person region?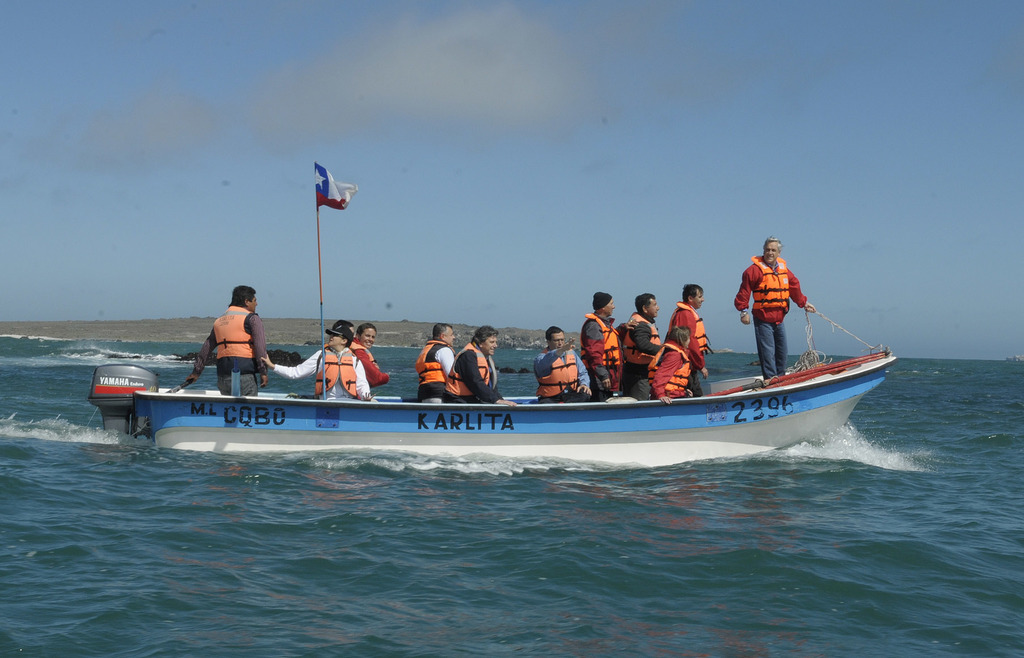
pyautogui.locateOnScreen(620, 292, 661, 386)
